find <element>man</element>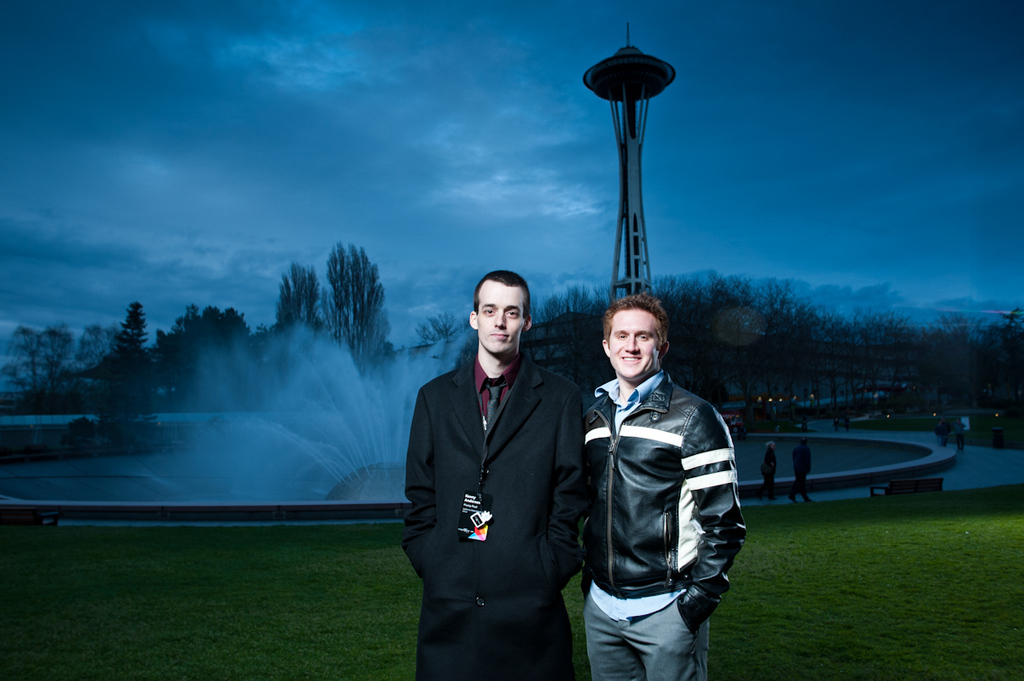
(789,439,818,504)
